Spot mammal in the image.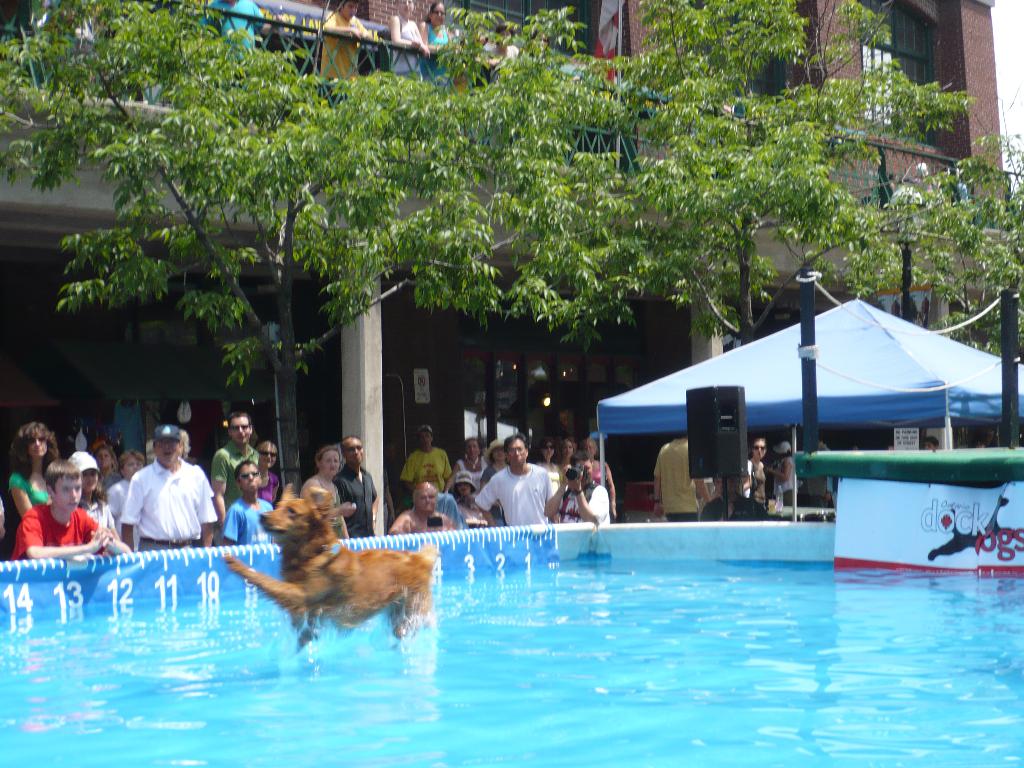
mammal found at (456, 472, 488, 531).
